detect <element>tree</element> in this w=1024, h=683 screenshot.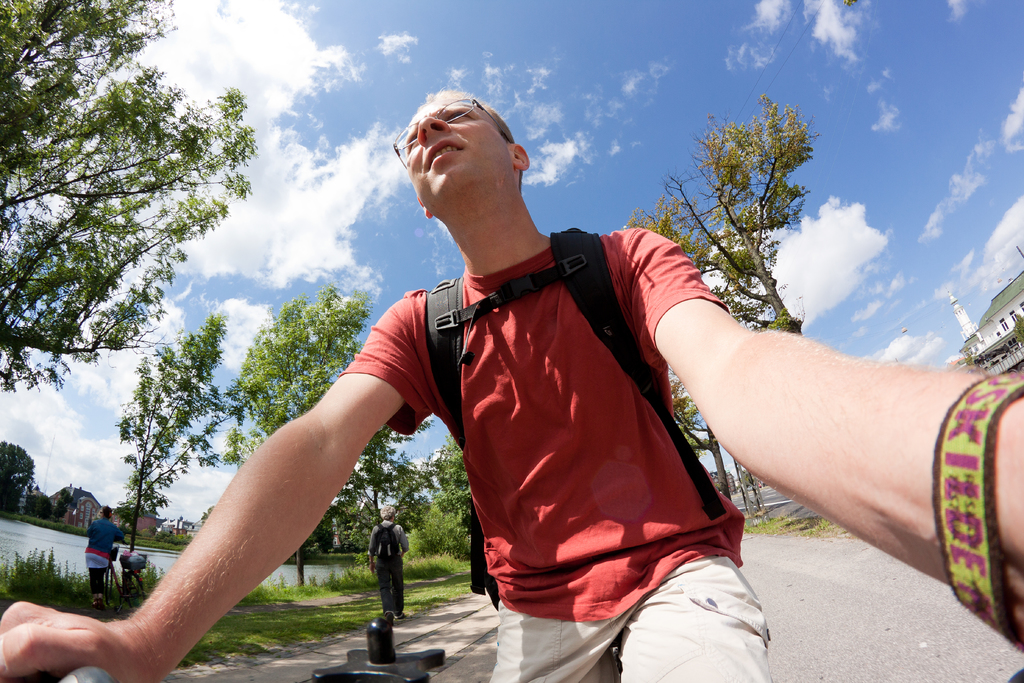
Detection: (21, 489, 50, 518).
